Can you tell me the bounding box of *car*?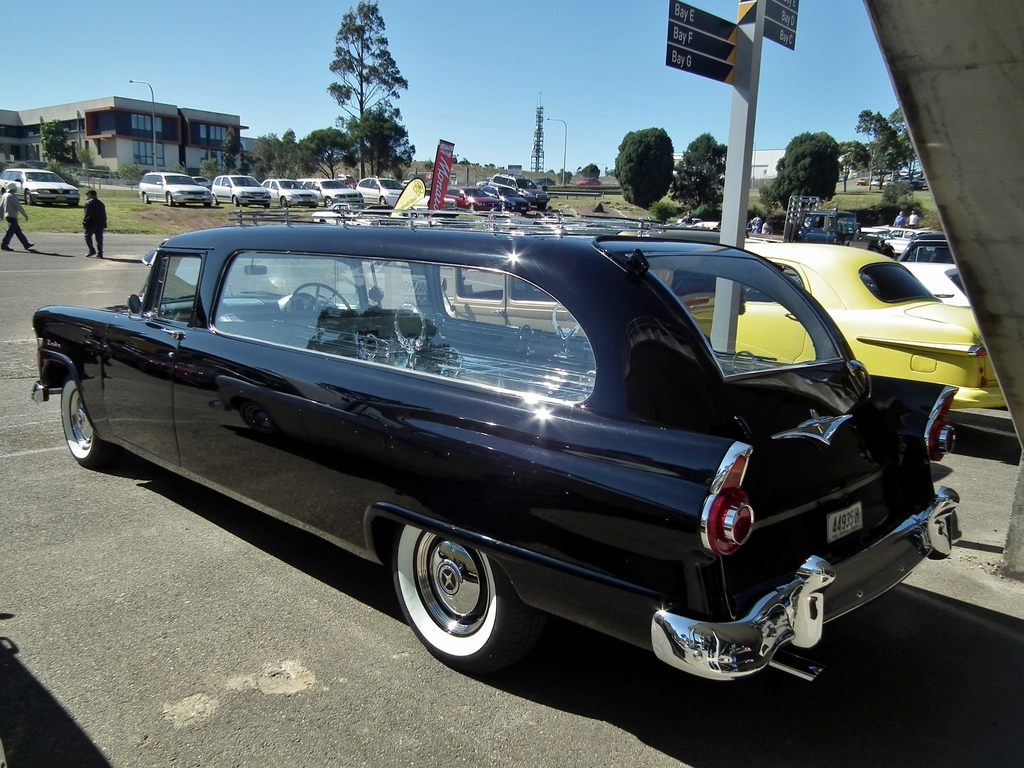
[140,166,212,205].
